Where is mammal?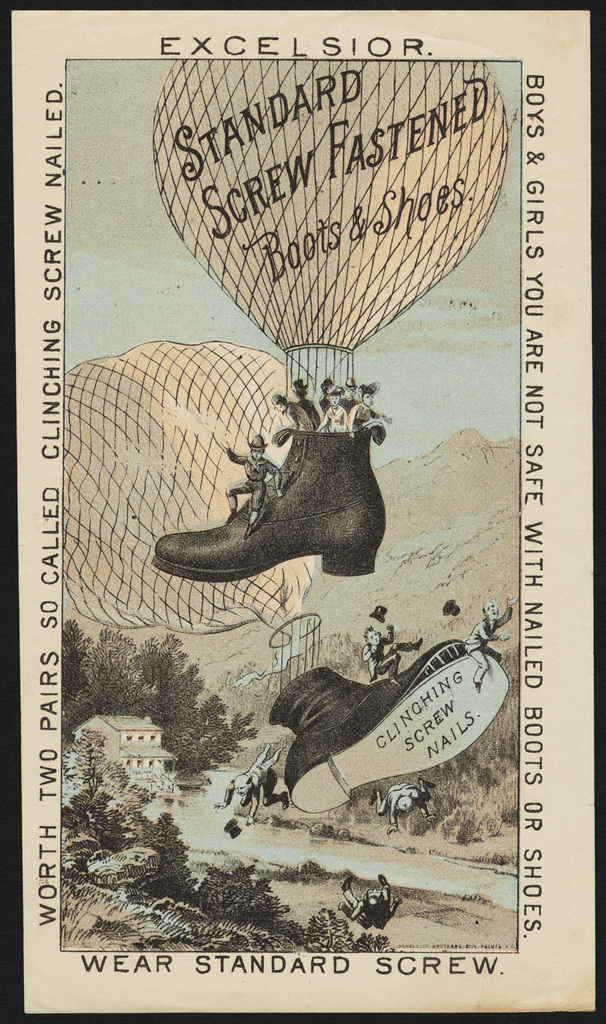
Rect(210, 741, 285, 821).
